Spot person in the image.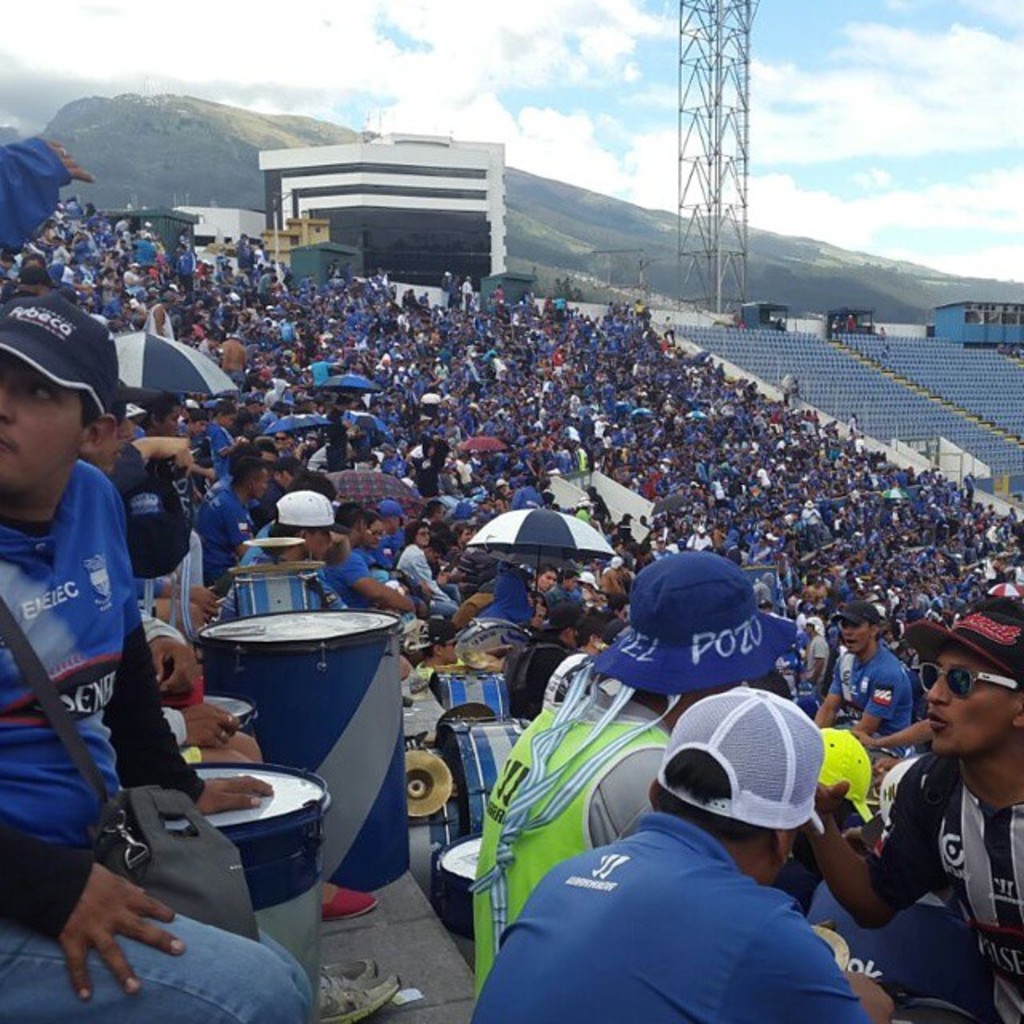
person found at 806, 598, 1022, 1022.
